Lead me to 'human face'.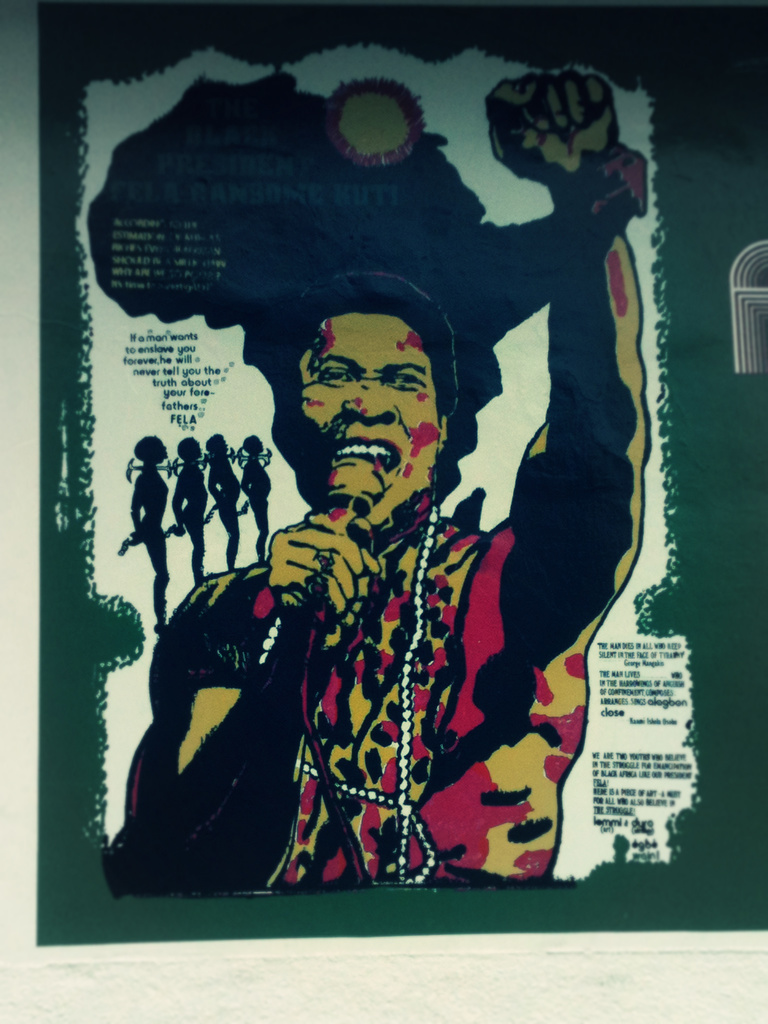
Lead to Rect(275, 305, 454, 503).
